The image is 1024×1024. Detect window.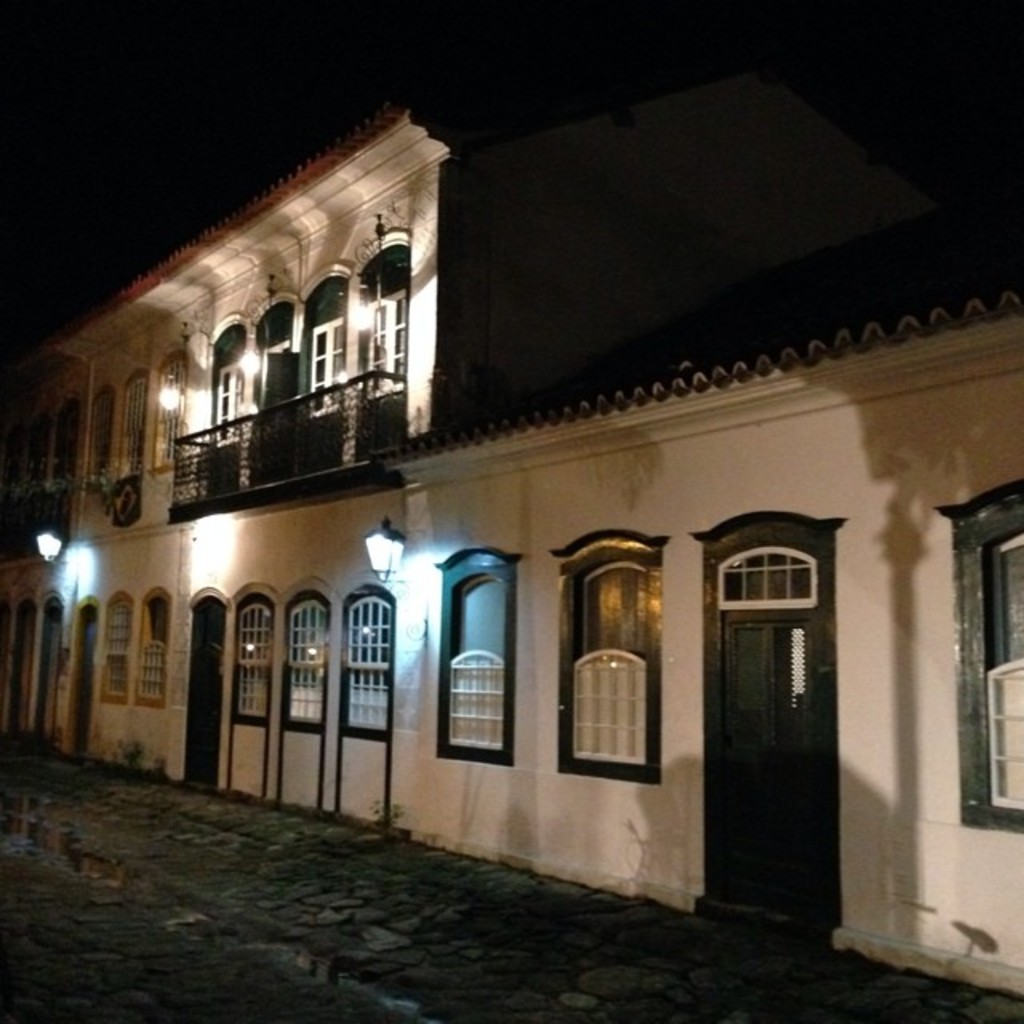
Detection: {"x1": 213, "y1": 357, "x2": 243, "y2": 435}.
